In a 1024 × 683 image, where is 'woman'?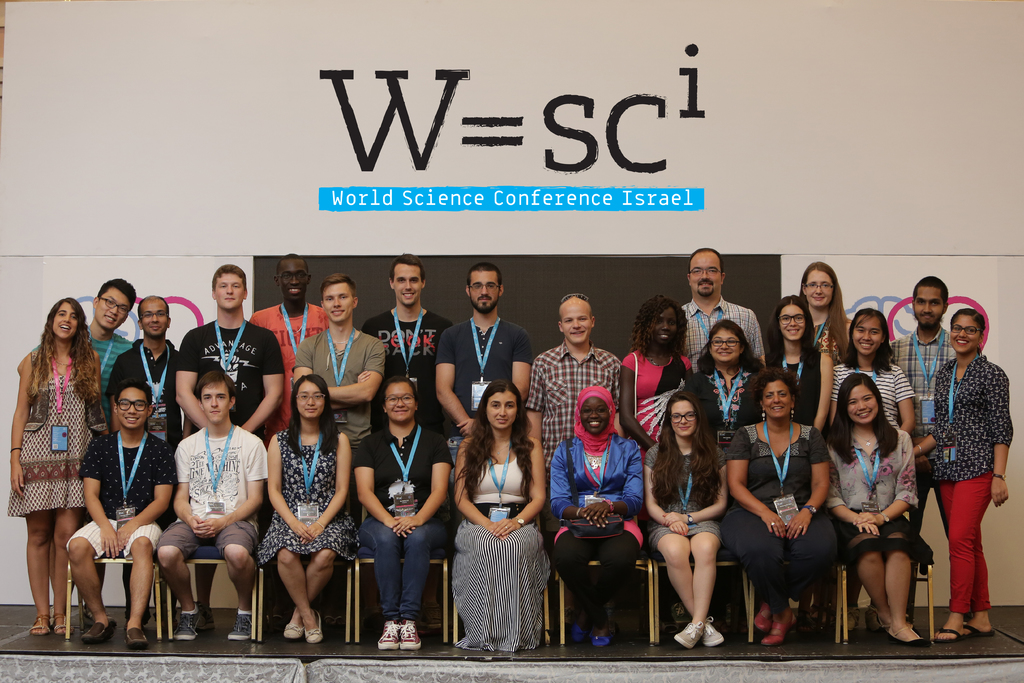
bbox(767, 296, 821, 431).
